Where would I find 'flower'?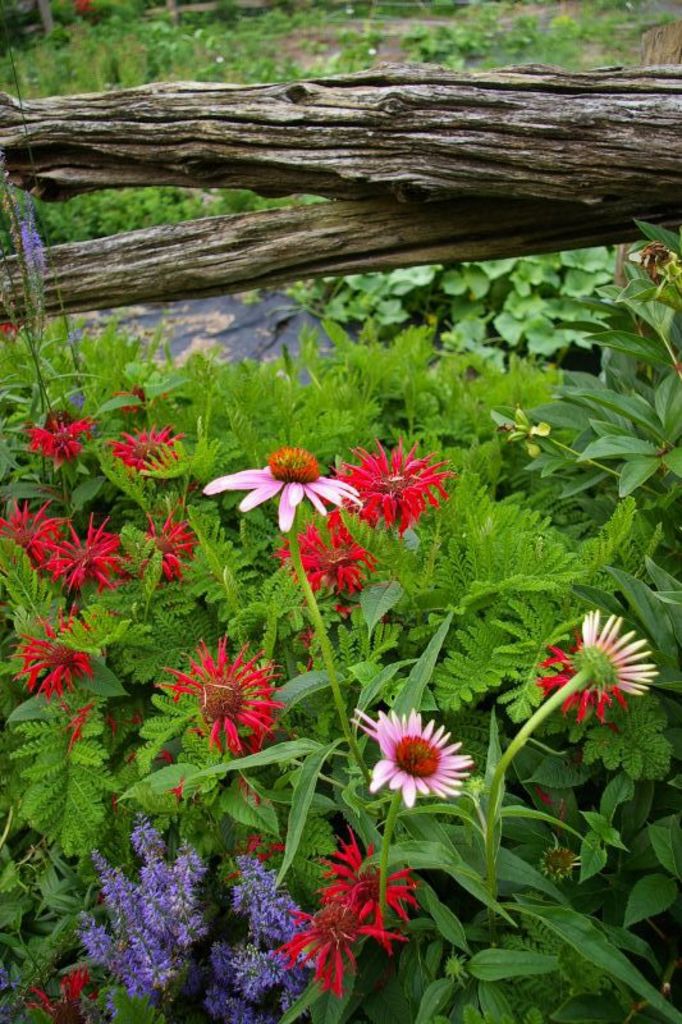
At bbox=[267, 524, 380, 594].
